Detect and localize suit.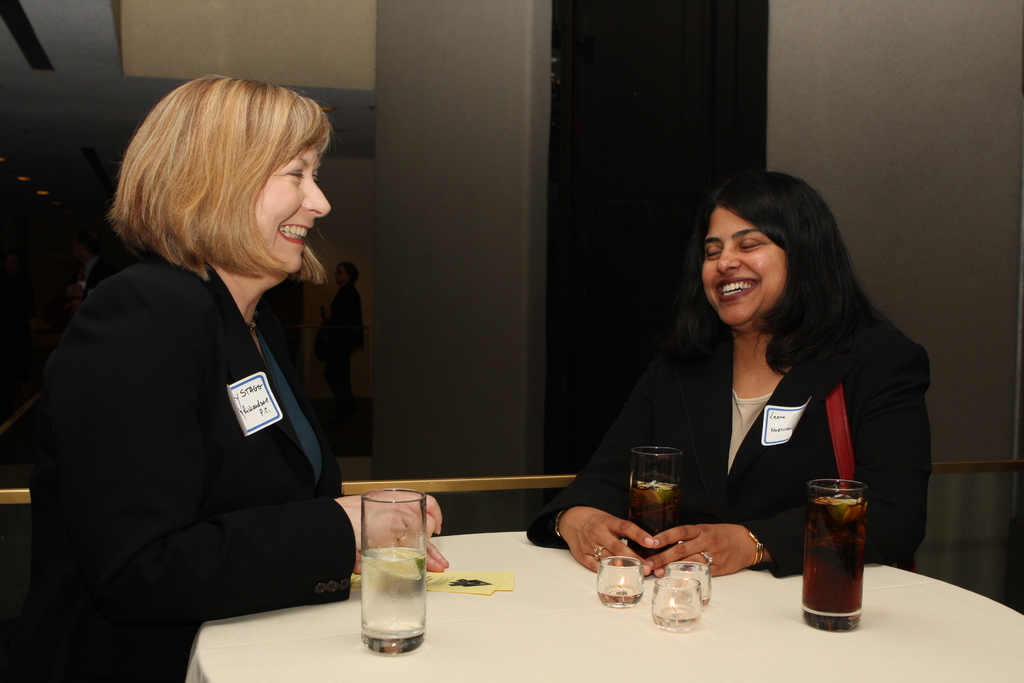
Localized at locate(527, 309, 934, 570).
